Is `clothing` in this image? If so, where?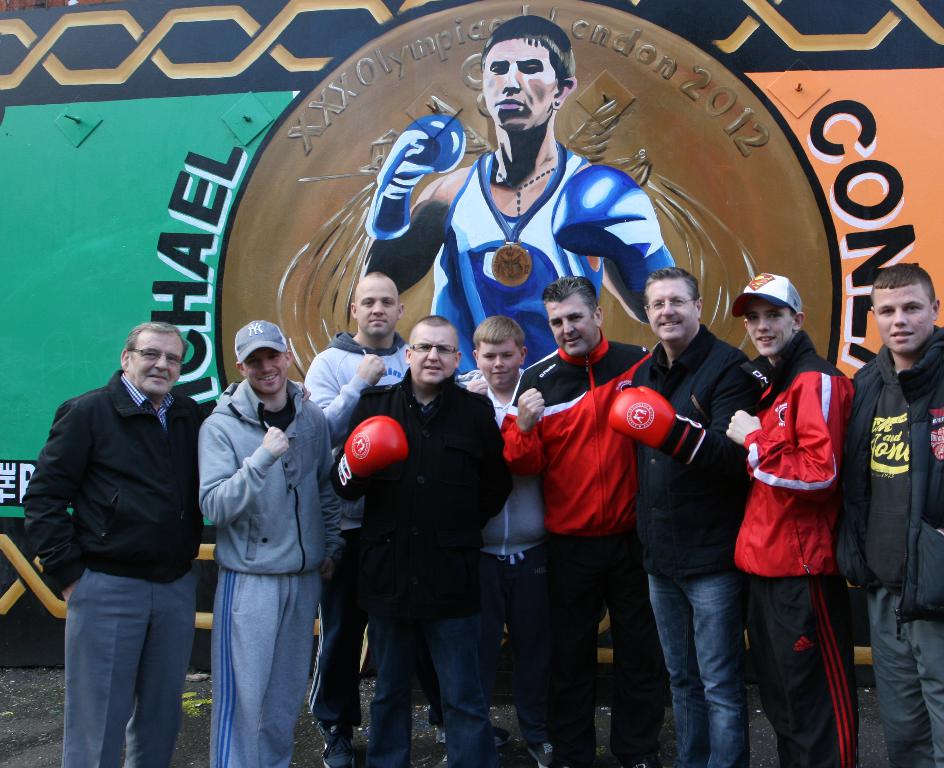
Yes, at {"x1": 752, "y1": 573, "x2": 856, "y2": 767}.
